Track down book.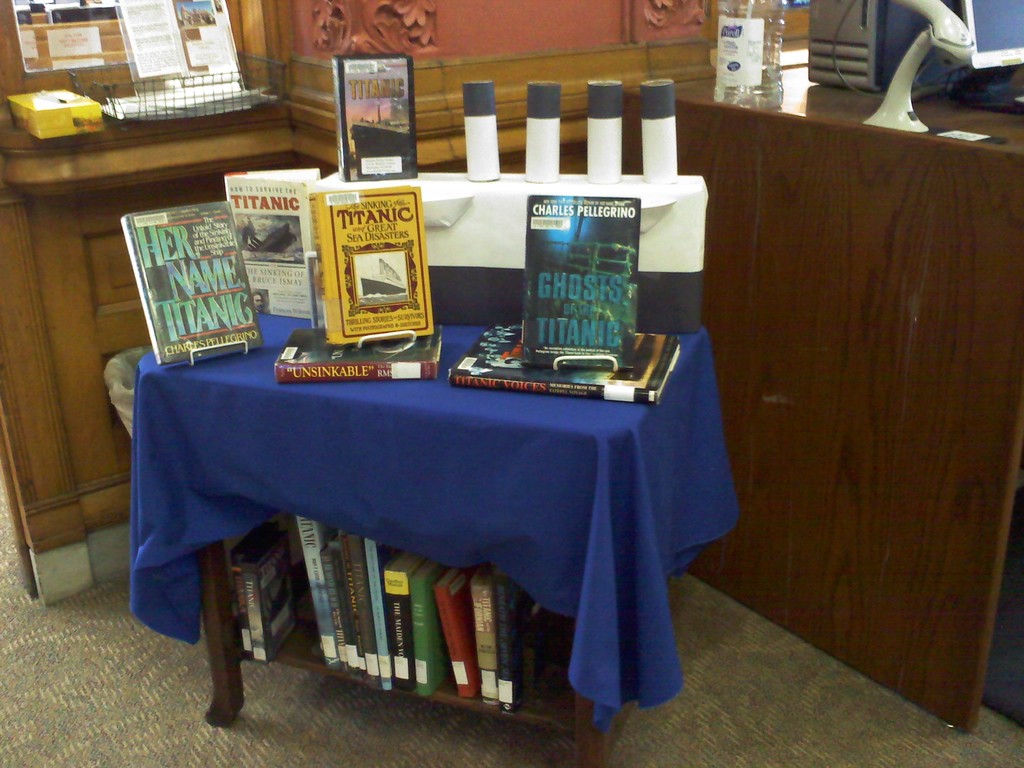
Tracked to [313,184,436,341].
